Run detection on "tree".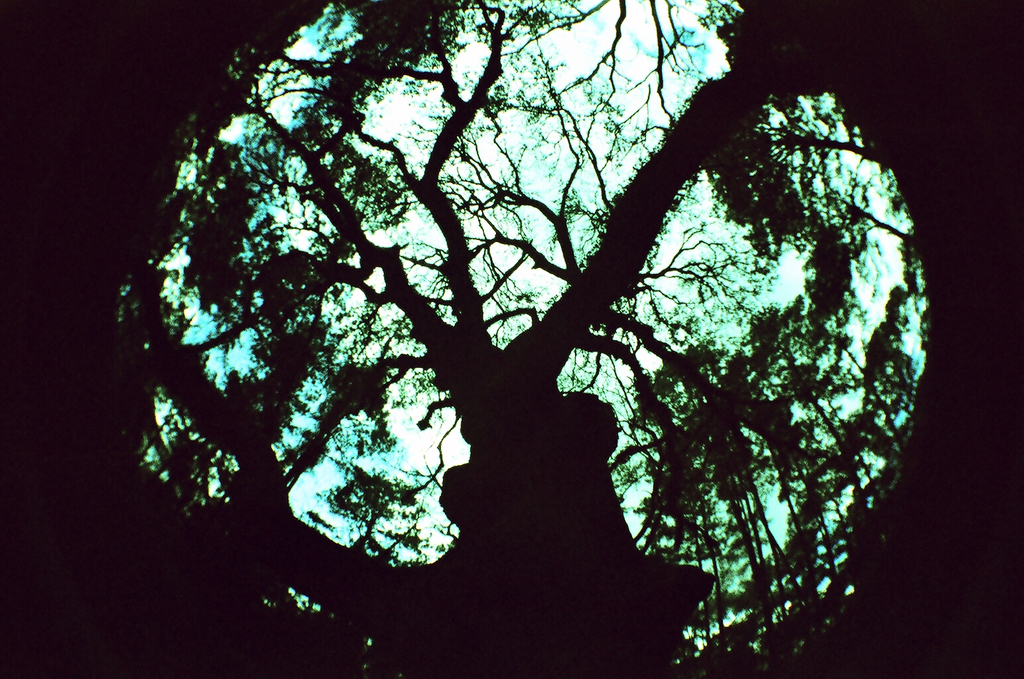
Result: (123,0,921,678).
